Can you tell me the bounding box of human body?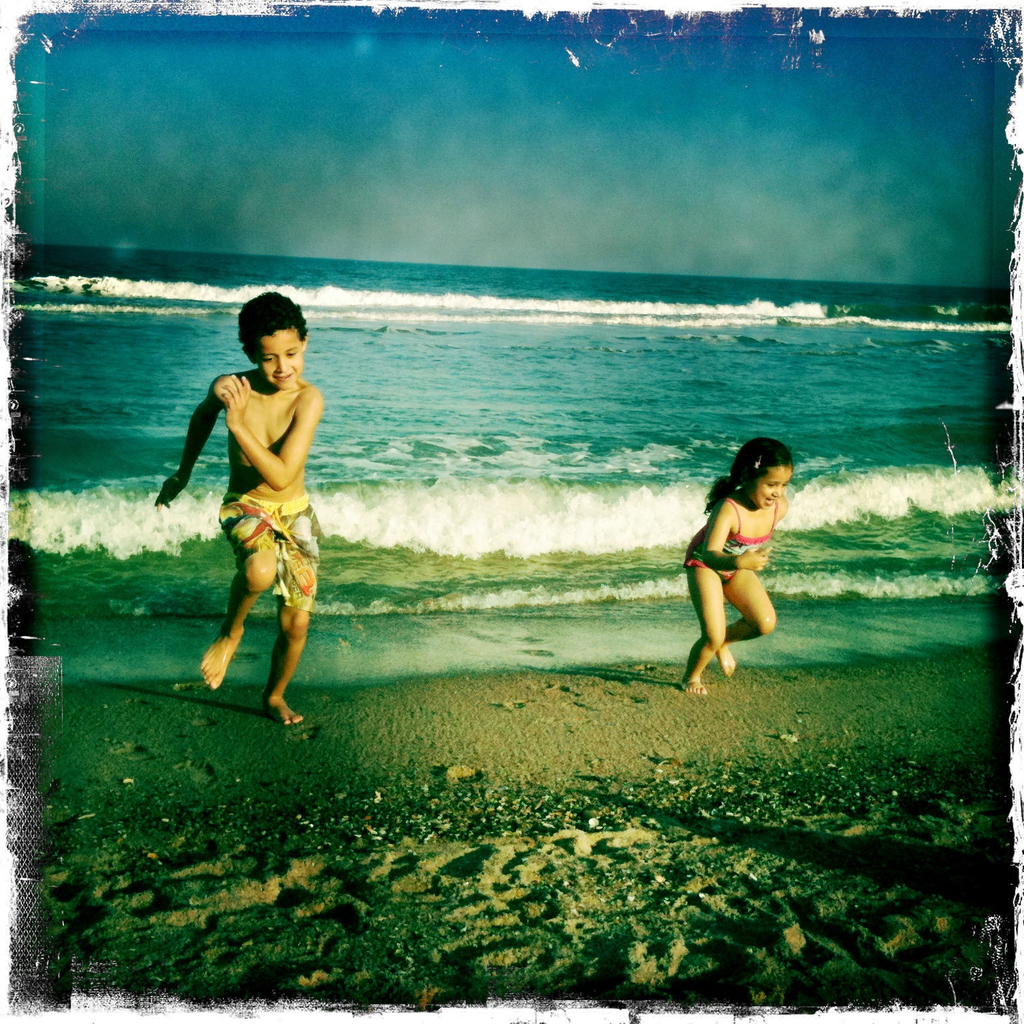
671 430 795 701.
